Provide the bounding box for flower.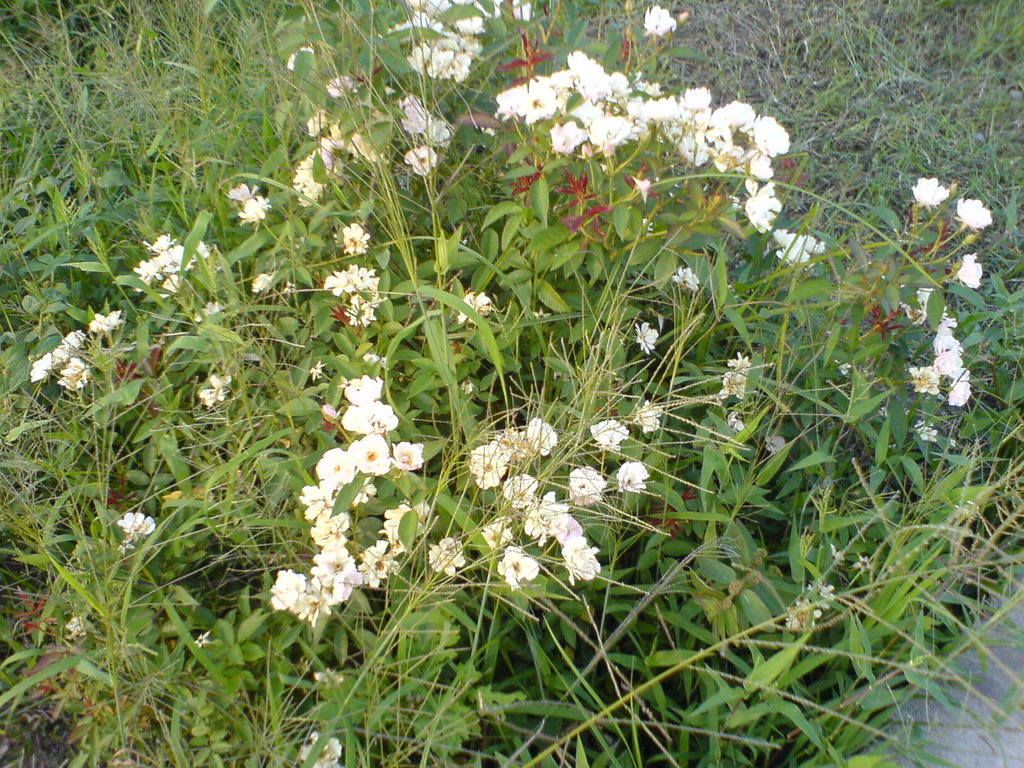
<box>721,352,754,433</box>.
